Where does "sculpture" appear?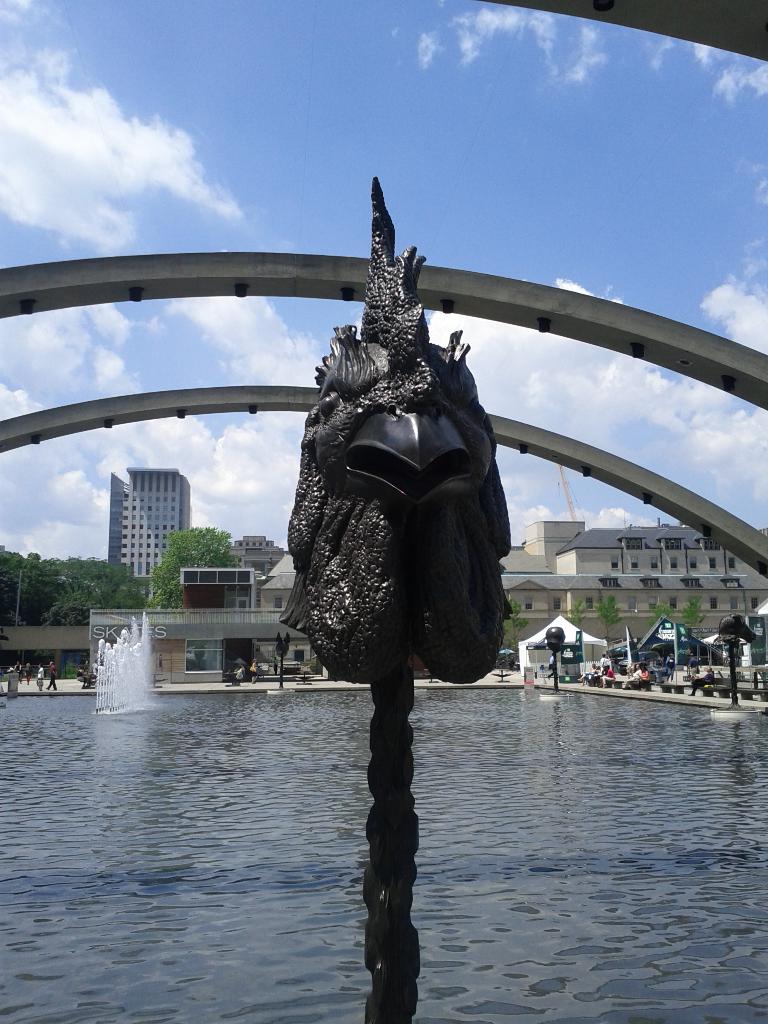
Appears at (268,154,534,1022).
